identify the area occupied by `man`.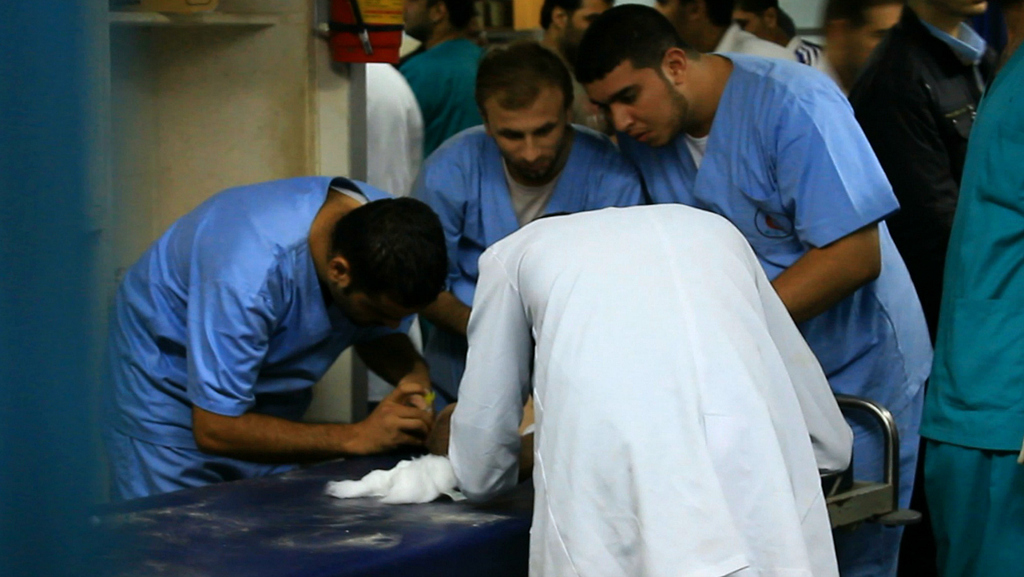
Area: (x1=371, y1=58, x2=431, y2=412).
